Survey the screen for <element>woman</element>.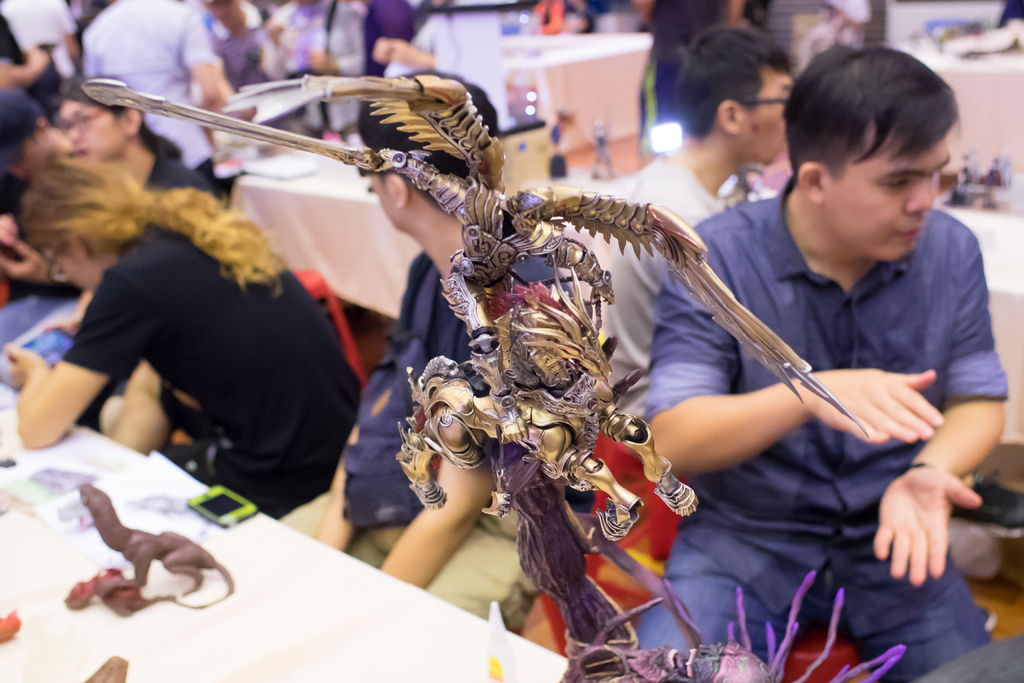
Survey found: select_region(8, 154, 364, 509).
